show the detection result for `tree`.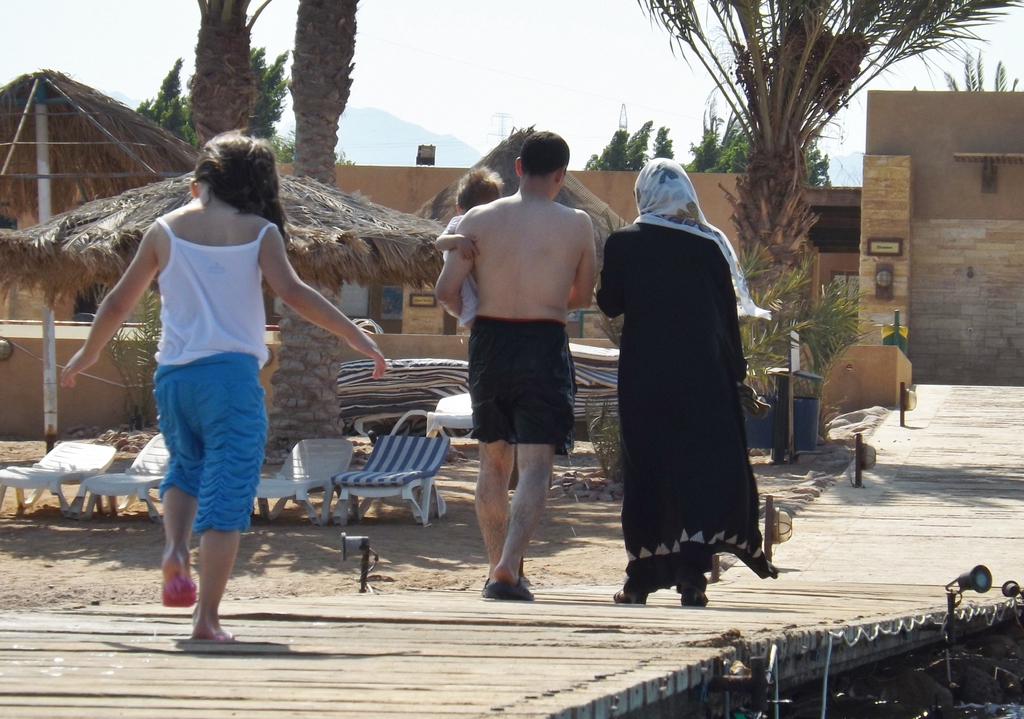
{"left": 582, "top": 123, "right": 674, "bottom": 172}.
